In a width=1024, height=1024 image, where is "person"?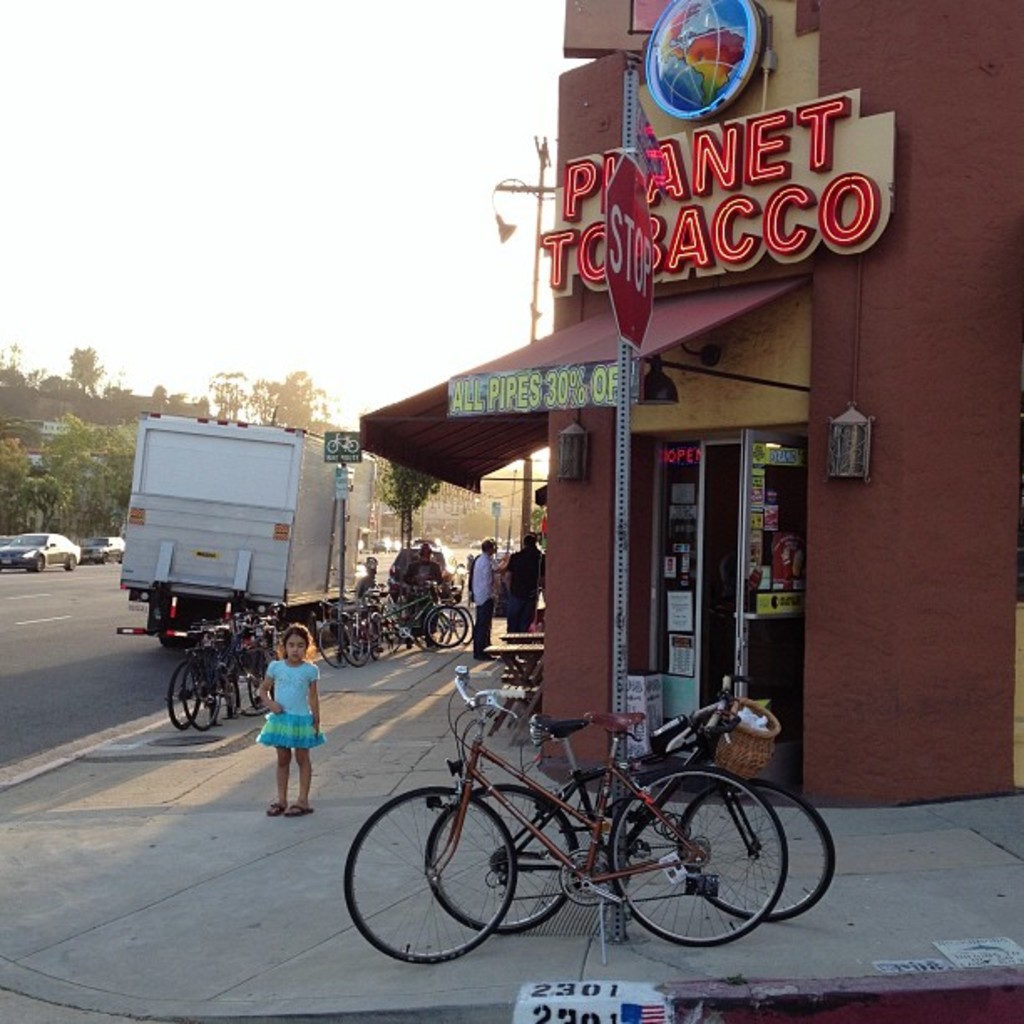
region(408, 549, 433, 607).
